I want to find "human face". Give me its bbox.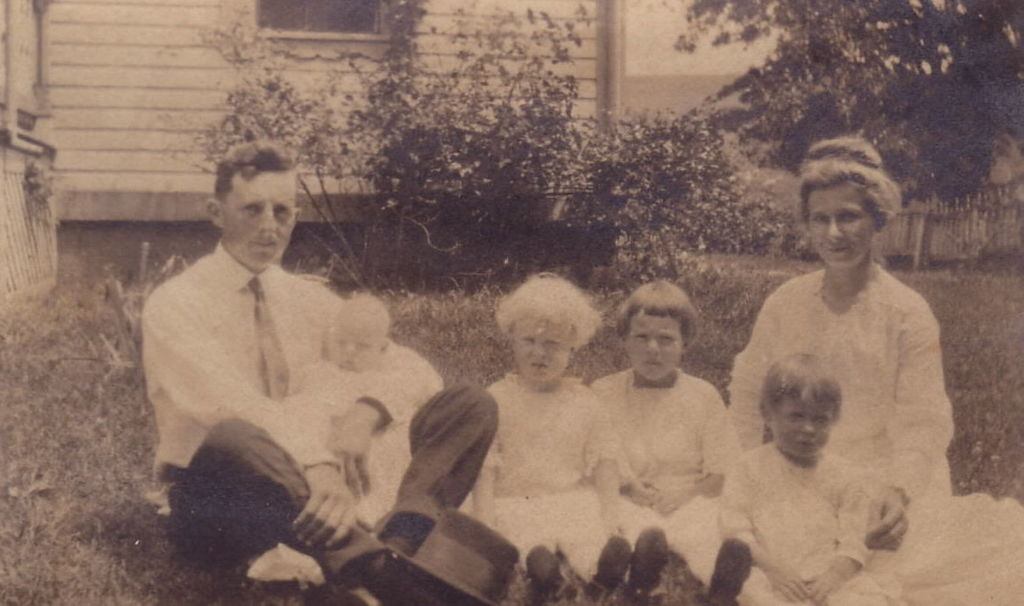
detection(621, 303, 684, 383).
